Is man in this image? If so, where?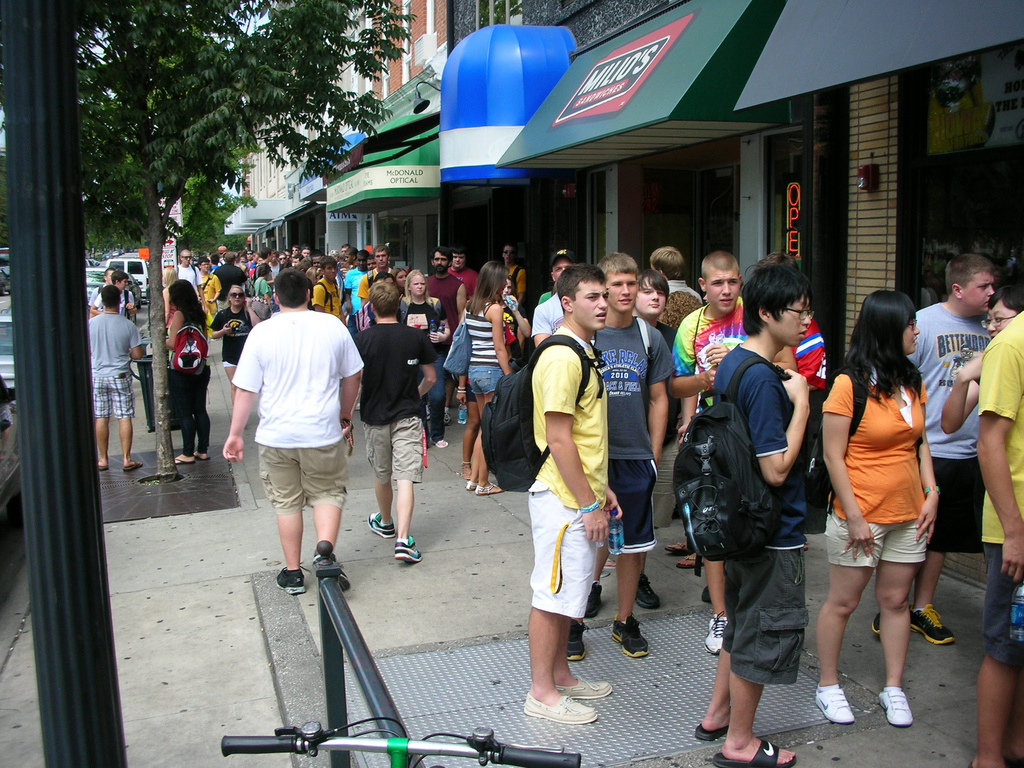
Yes, at <box>225,270,360,616</box>.
